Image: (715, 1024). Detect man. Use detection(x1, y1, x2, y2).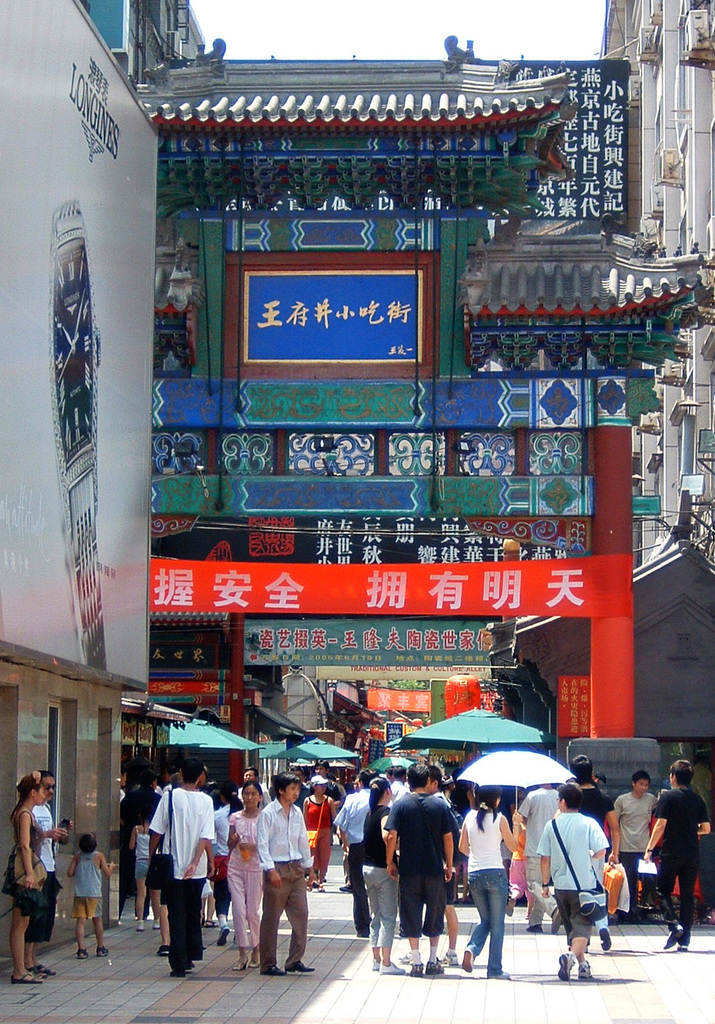
detection(610, 768, 658, 922).
